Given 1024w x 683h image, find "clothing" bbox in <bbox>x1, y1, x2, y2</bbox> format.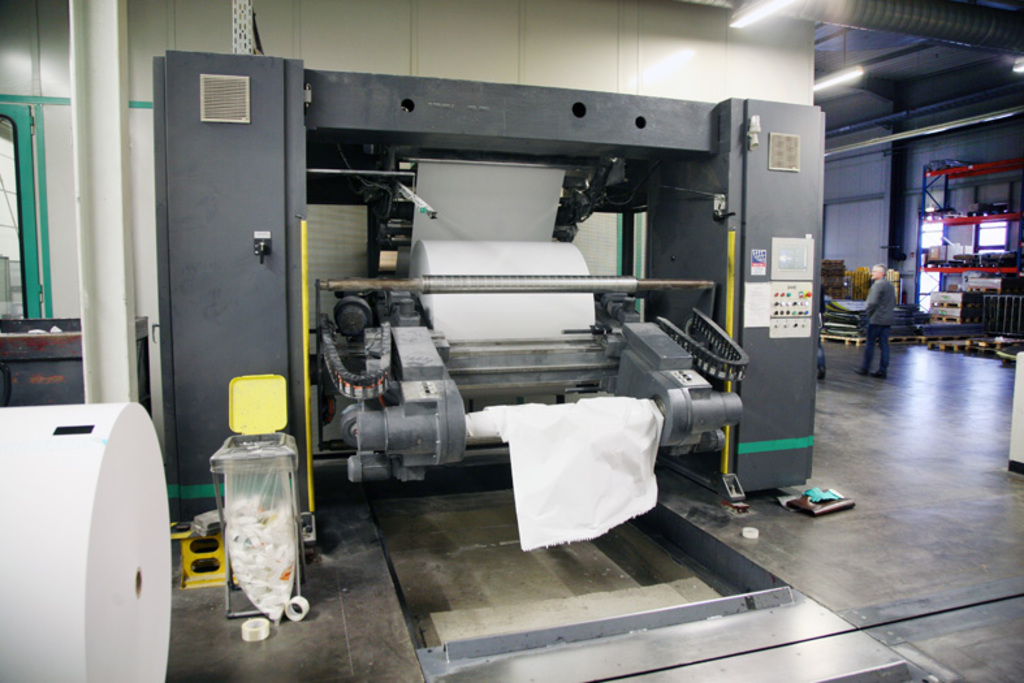
<bbox>856, 271, 902, 371</bbox>.
